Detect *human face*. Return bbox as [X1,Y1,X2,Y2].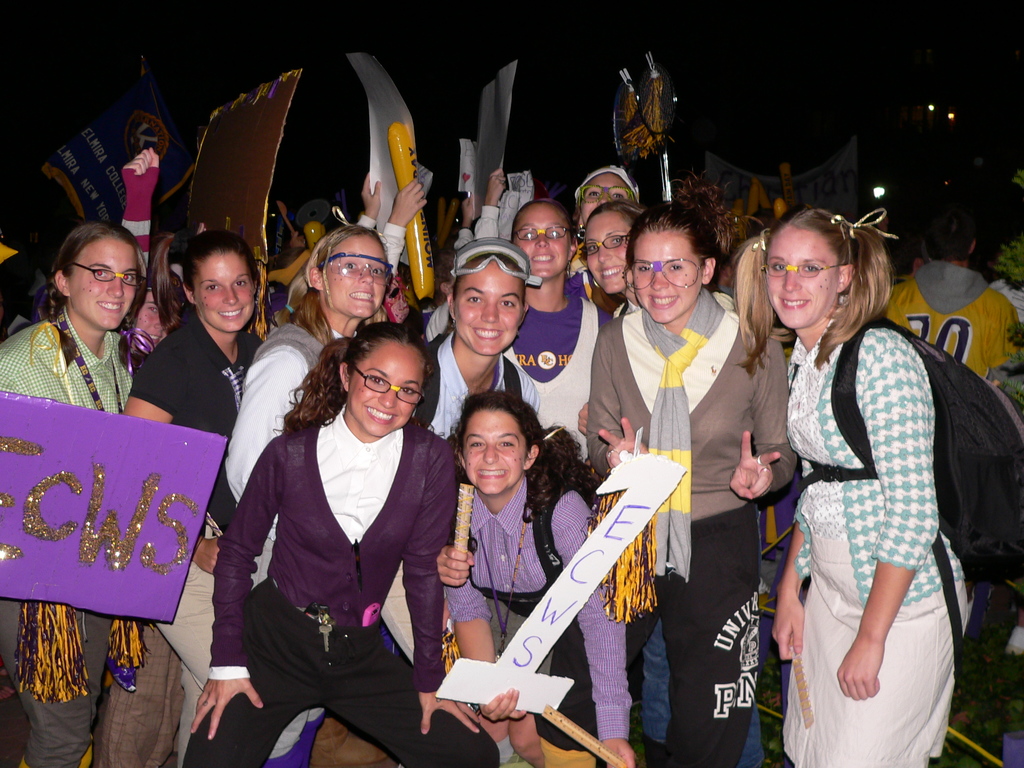
[580,212,636,296].
